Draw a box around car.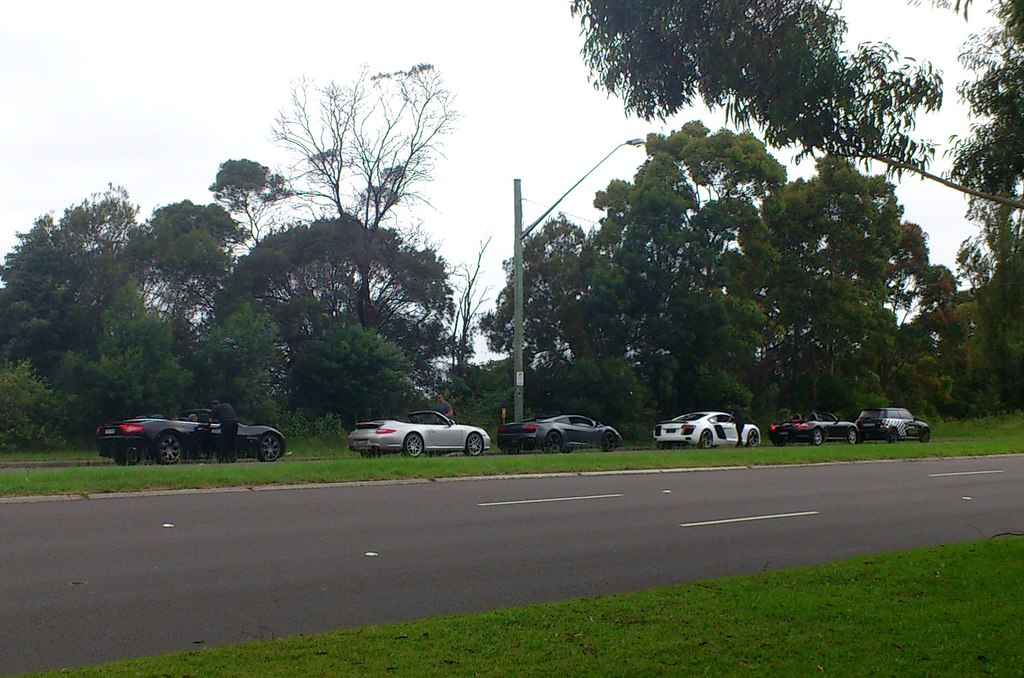
box=[508, 414, 619, 449].
